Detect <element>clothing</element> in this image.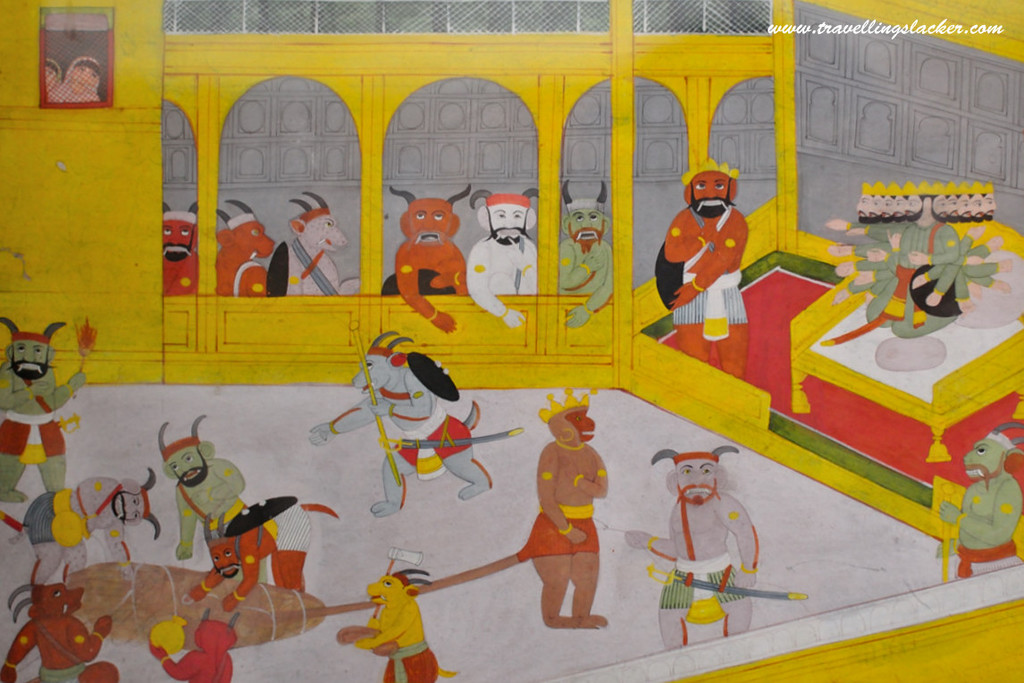
Detection: <bbox>386, 640, 443, 682</bbox>.
